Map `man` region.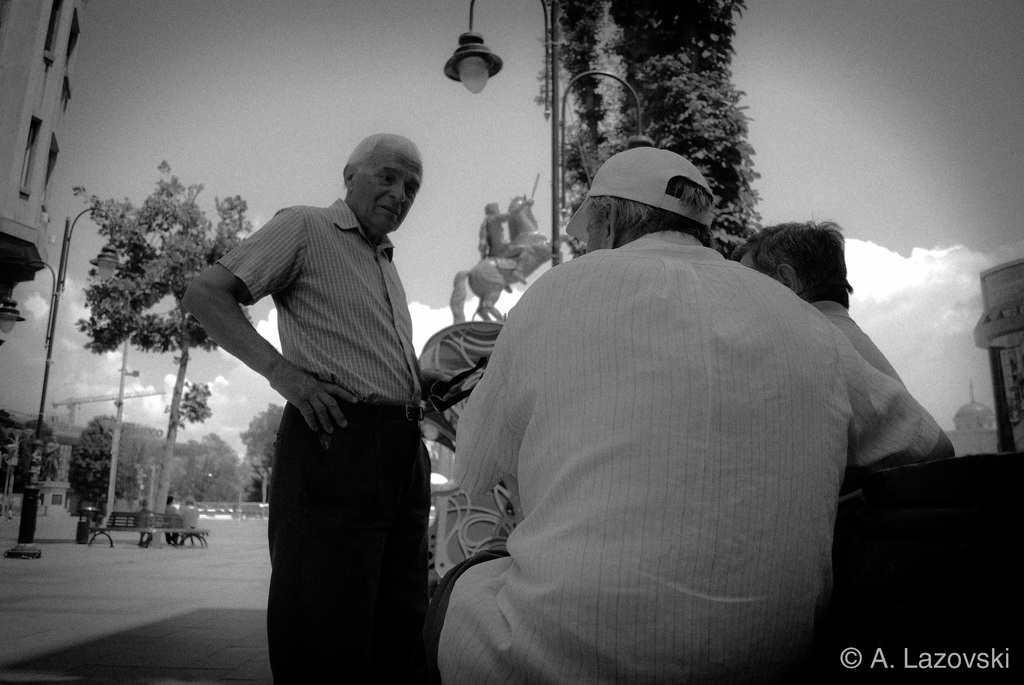
Mapped to BBox(730, 220, 916, 397).
